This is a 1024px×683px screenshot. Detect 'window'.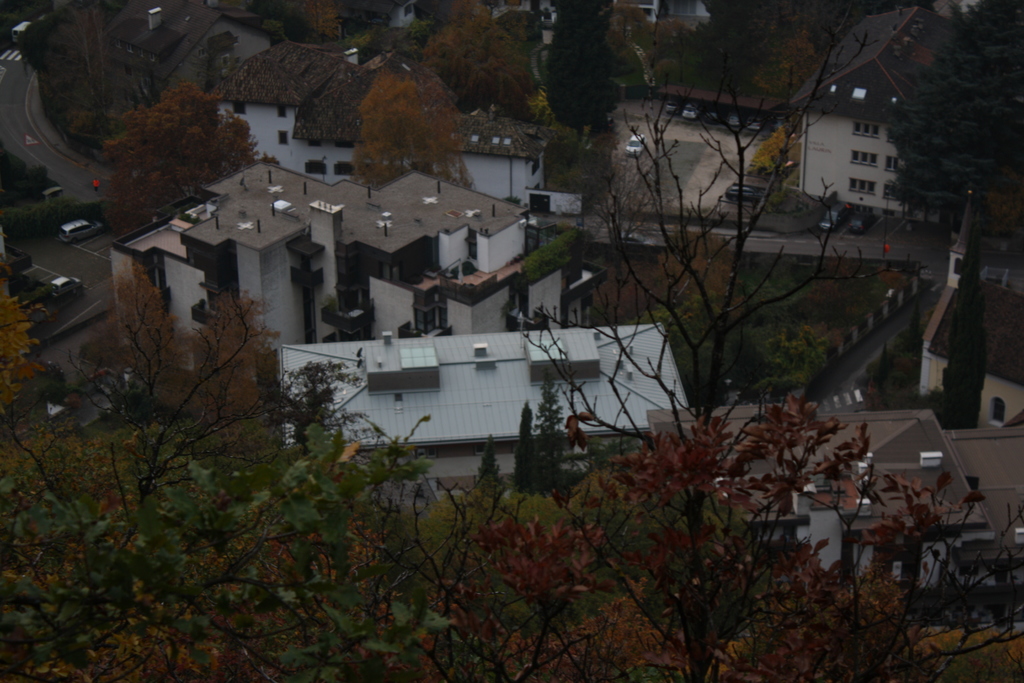
x1=849, y1=179, x2=875, y2=193.
